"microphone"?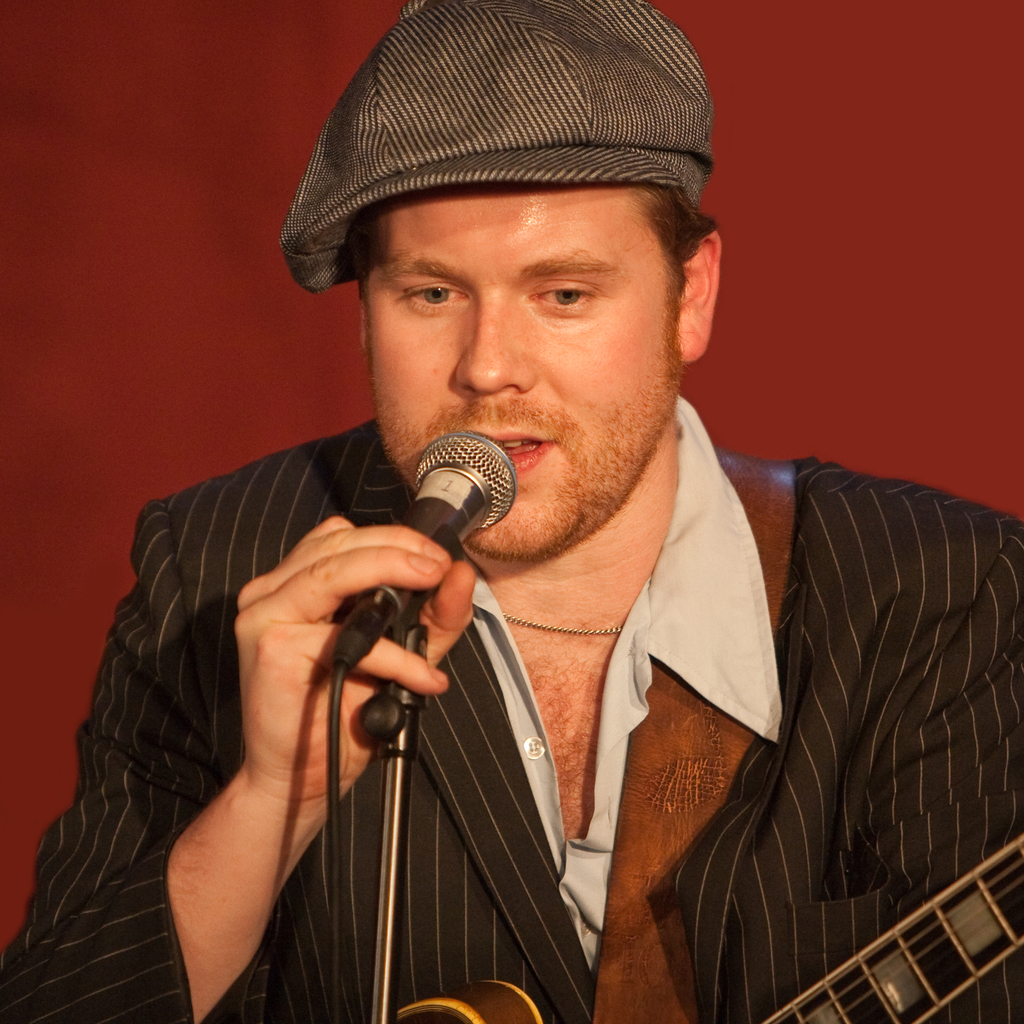
<box>355,431,515,621</box>
